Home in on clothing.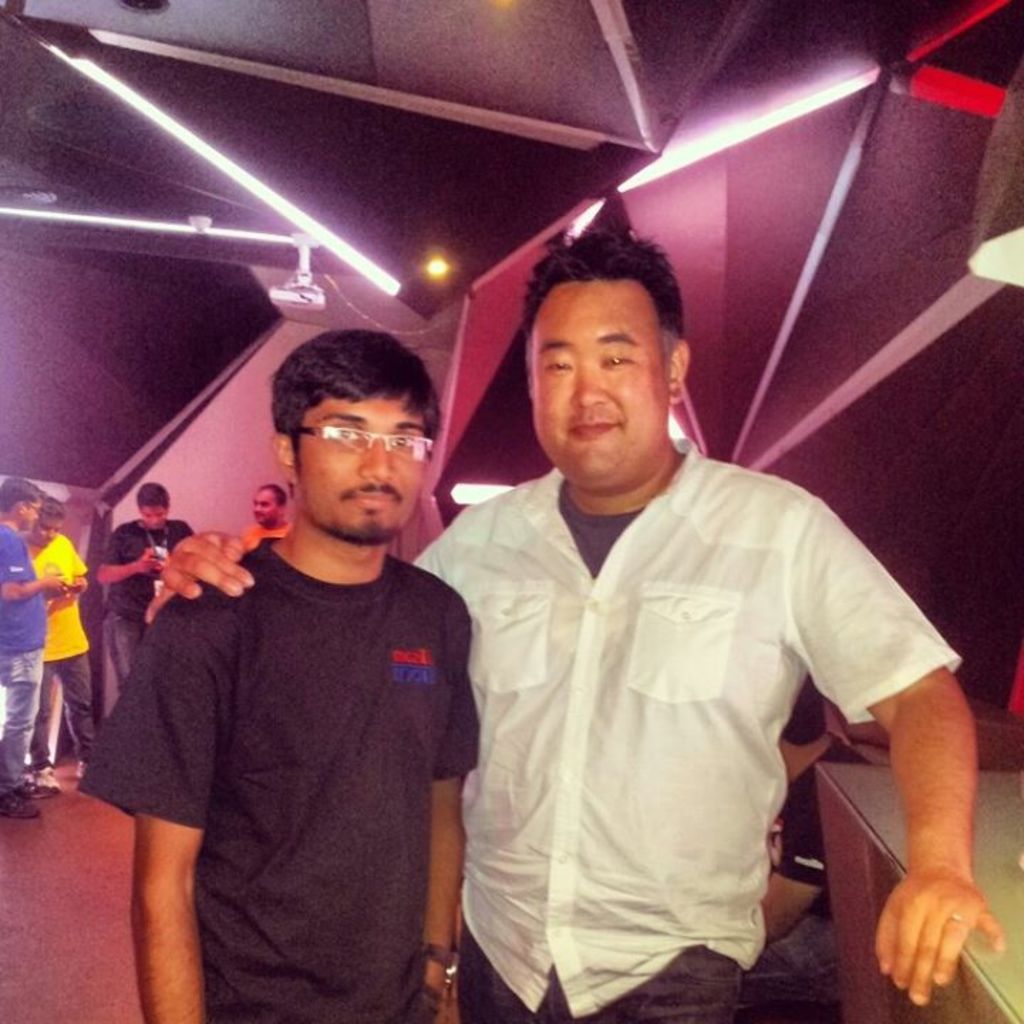
Homed in at (97,435,505,1020).
